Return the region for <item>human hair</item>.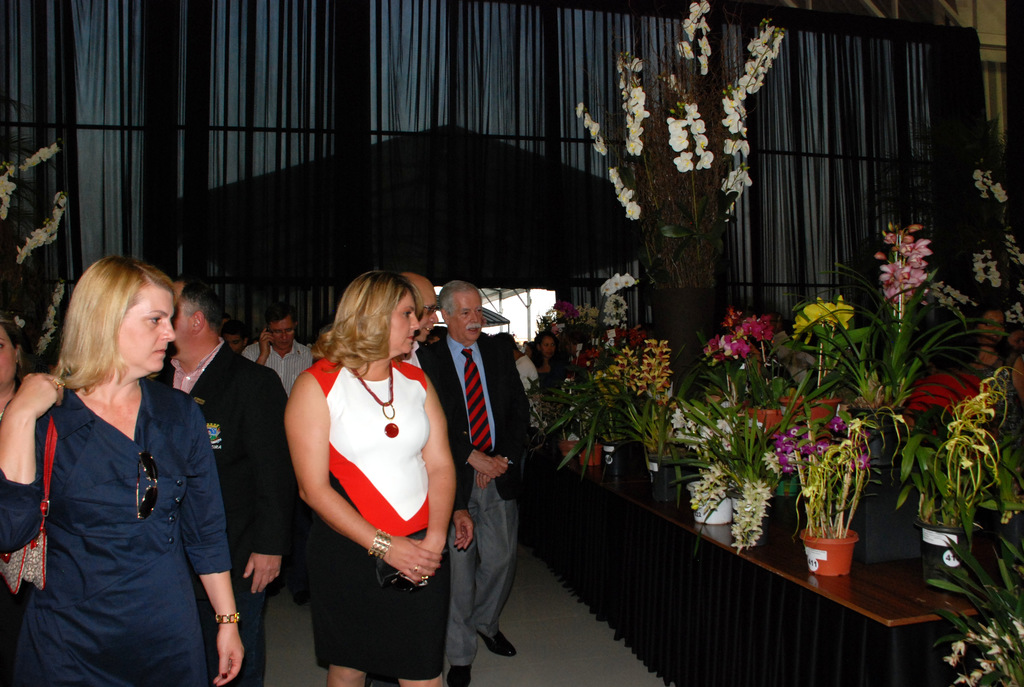
(x1=263, y1=301, x2=300, y2=333).
